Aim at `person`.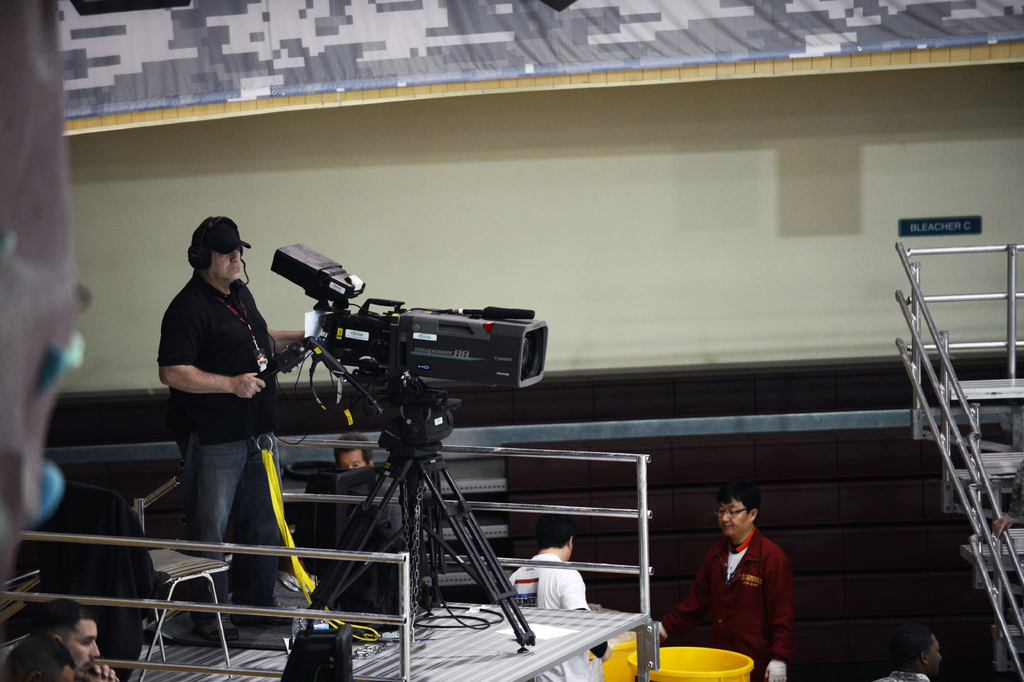
Aimed at [877, 626, 947, 681].
